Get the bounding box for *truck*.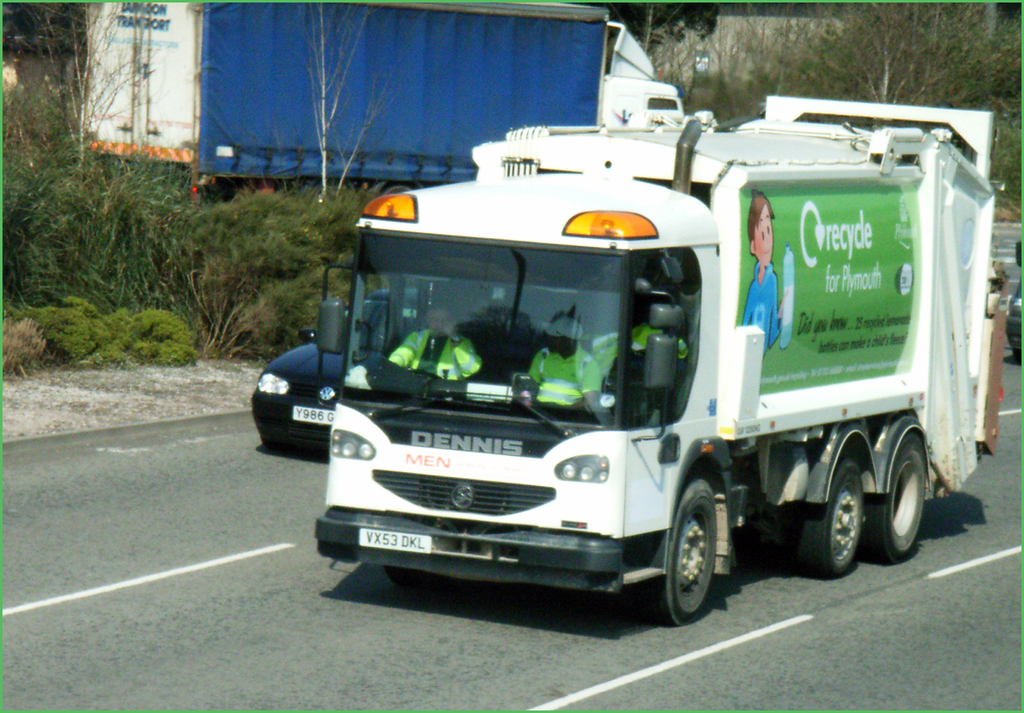
(left=88, top=0, right=210, bottom=188).
